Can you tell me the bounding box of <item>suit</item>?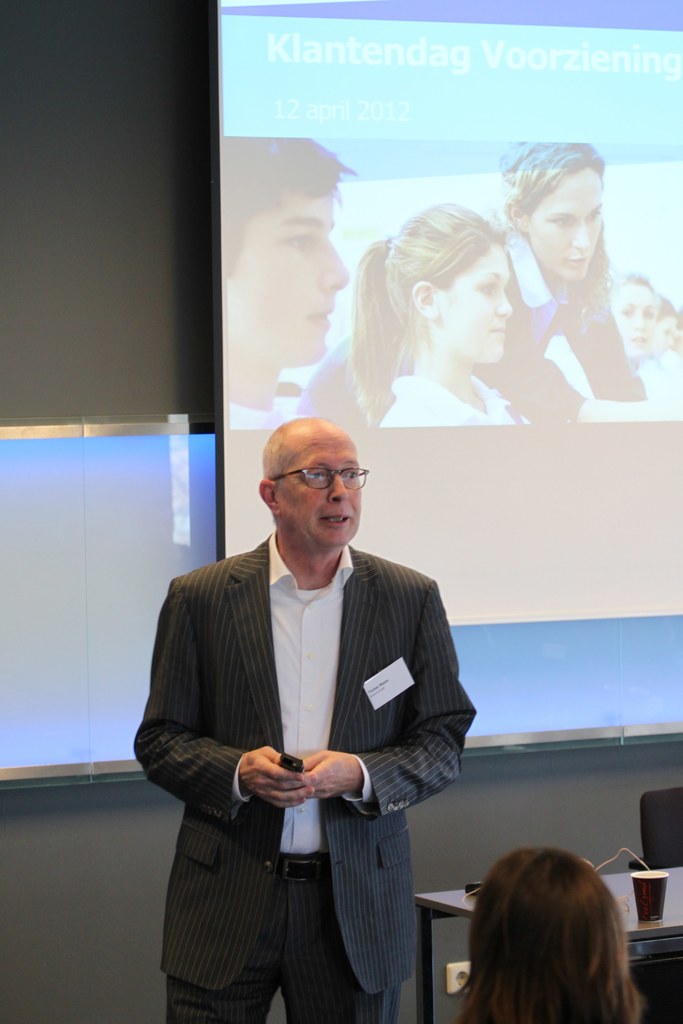
(136, 449, 475, 1023).
